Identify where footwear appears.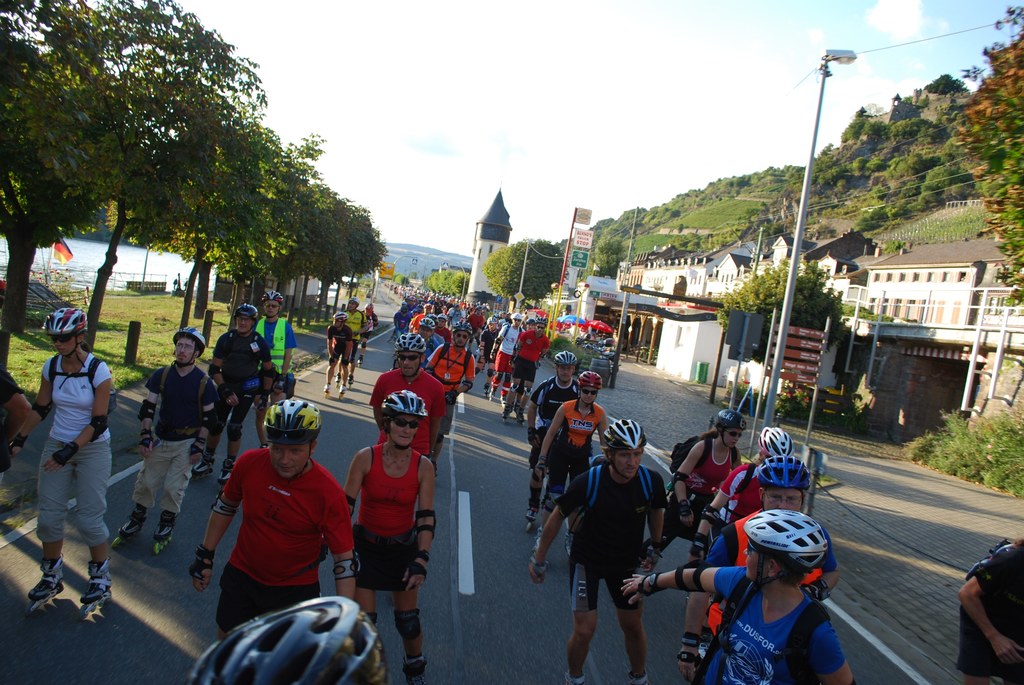
Appears at x1=489, y1=388, x2=495, y2=401.
